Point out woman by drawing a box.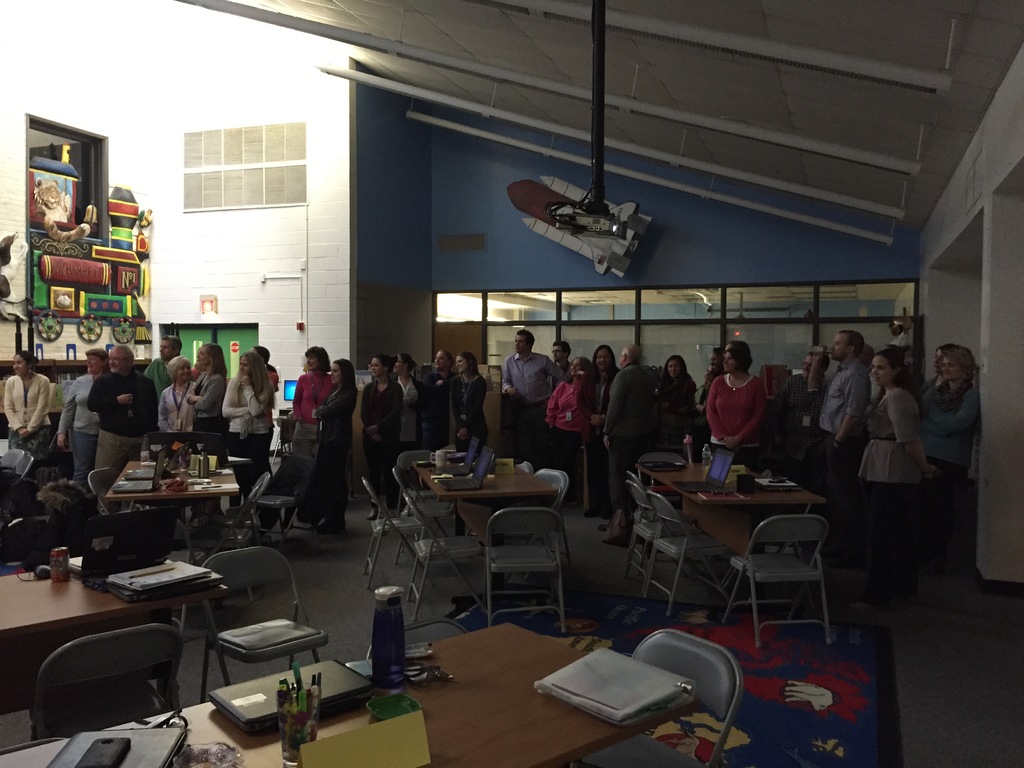
bbox=[252, 336, 278, 452].
